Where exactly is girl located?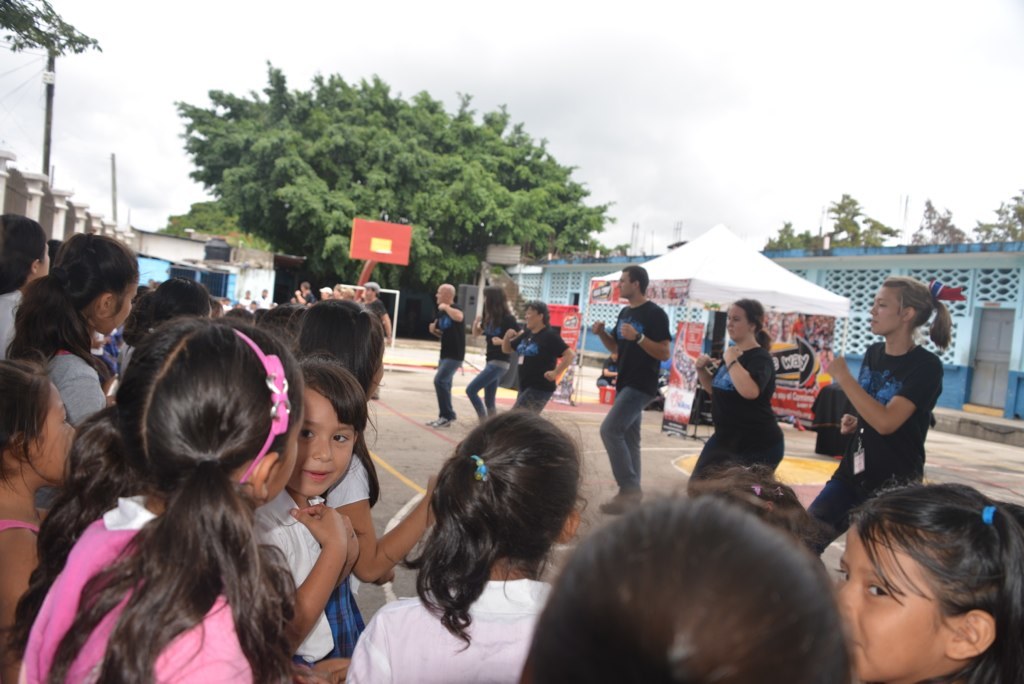
Its bounding box is bbox=(832, 468, 1023, 683).
